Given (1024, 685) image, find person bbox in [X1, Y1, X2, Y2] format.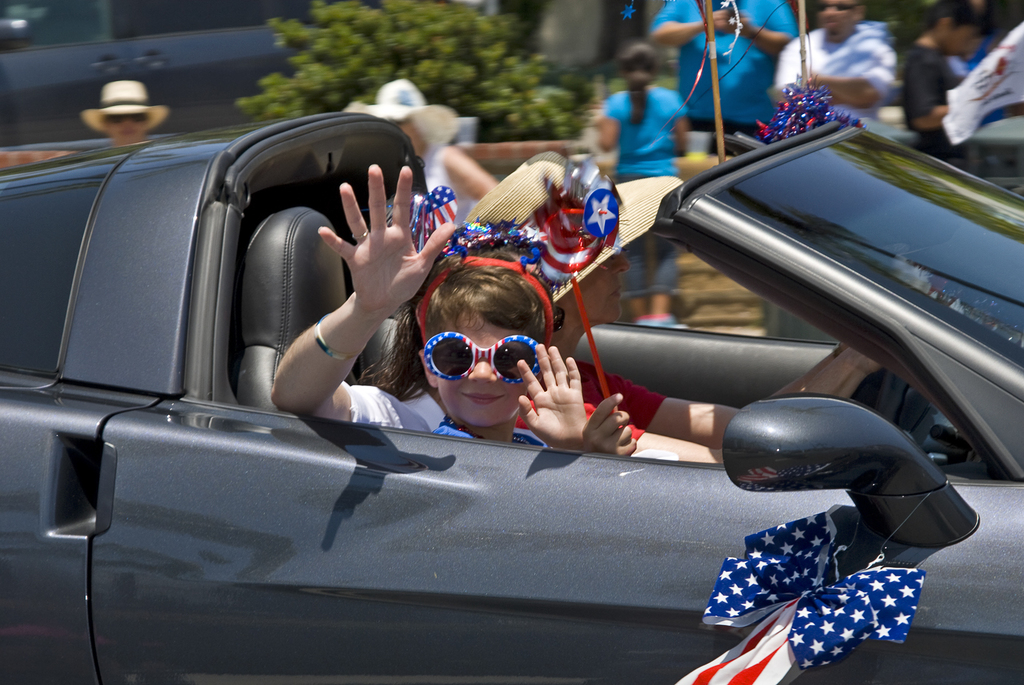
[900, 7, 993, 162].
